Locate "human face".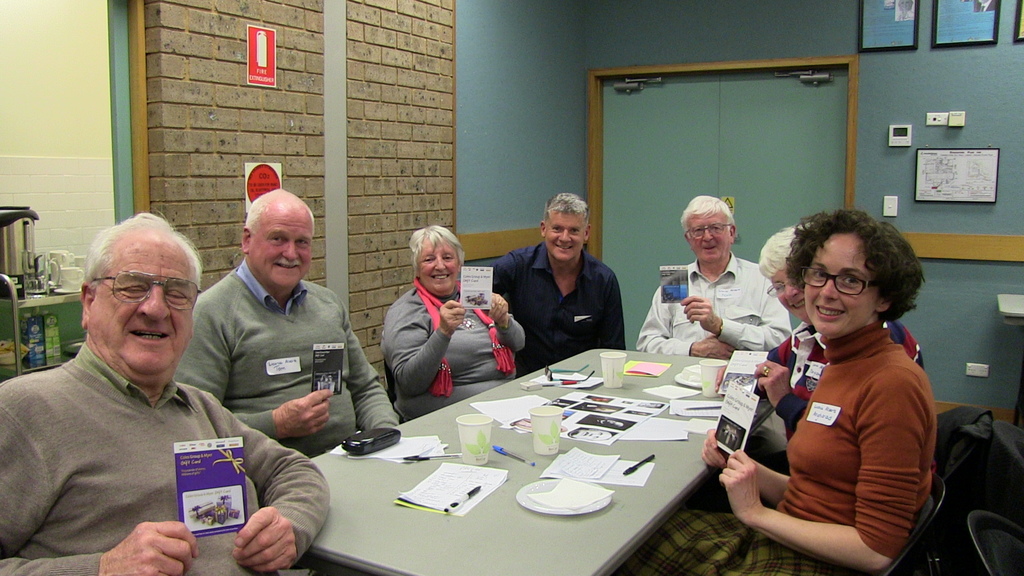
Bounding box: x1=685, y1=211, x2=733, y2=263.
